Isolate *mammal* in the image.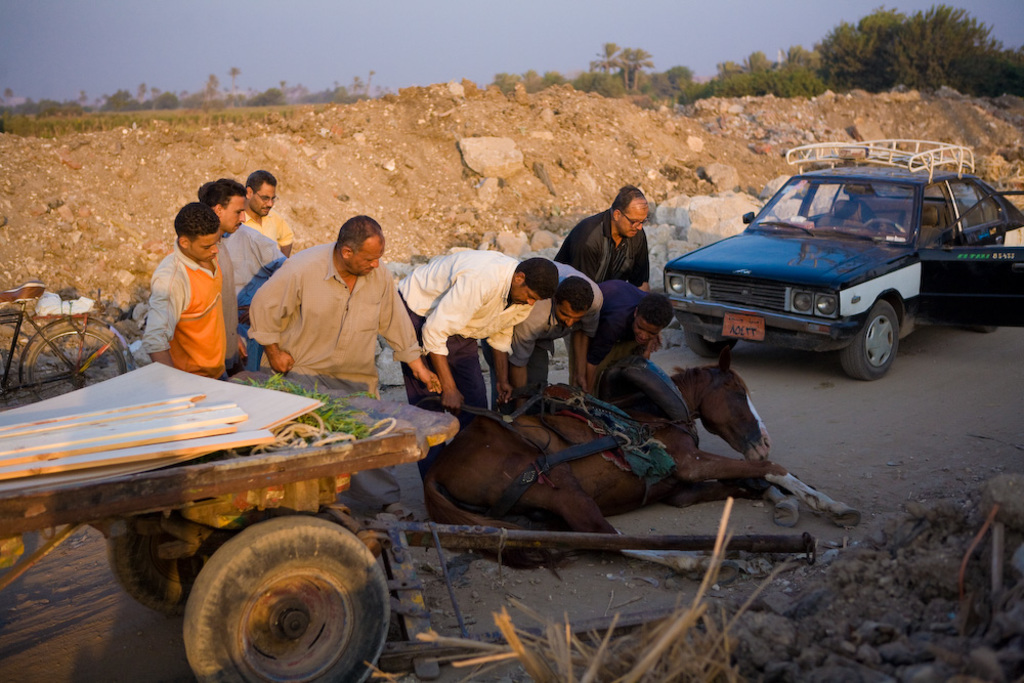
Isolated region: x1=249 y1=169 x2=290 y2=257.
